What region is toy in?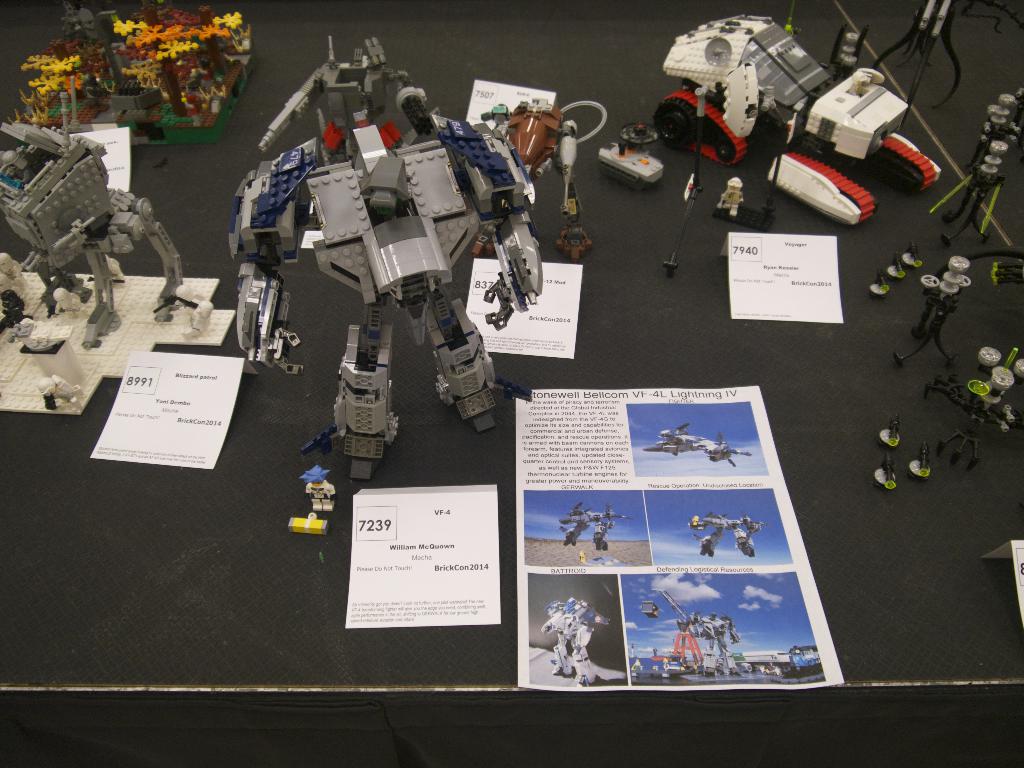
l=598, t=122, r=670, b=191.
